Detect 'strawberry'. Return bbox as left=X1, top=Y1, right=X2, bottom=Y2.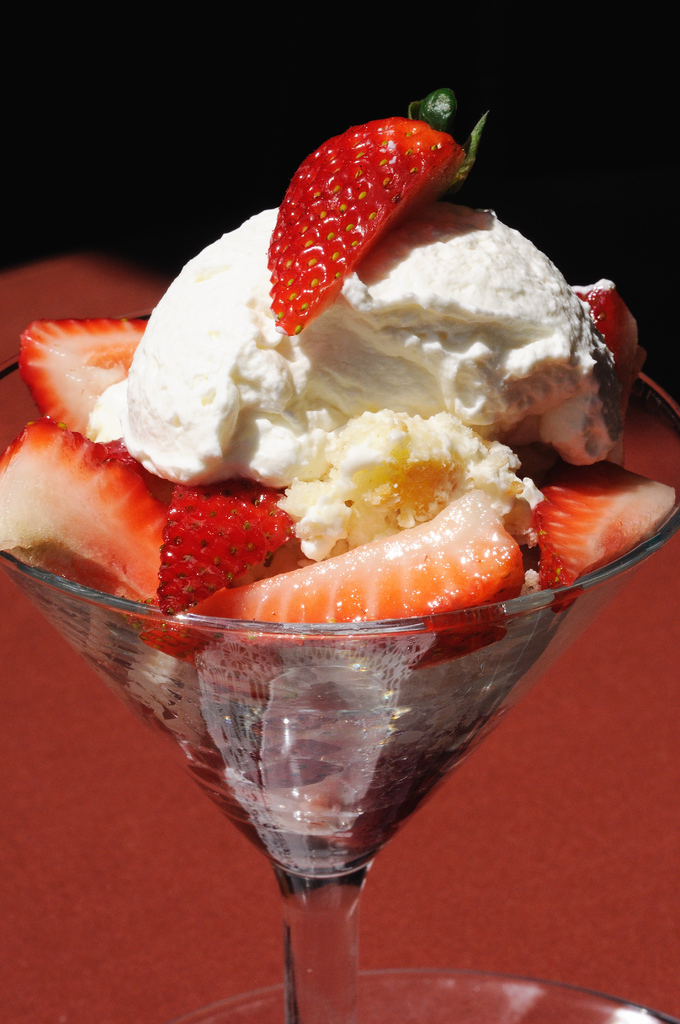
left=262, top=87, right=495, bottom=340.
